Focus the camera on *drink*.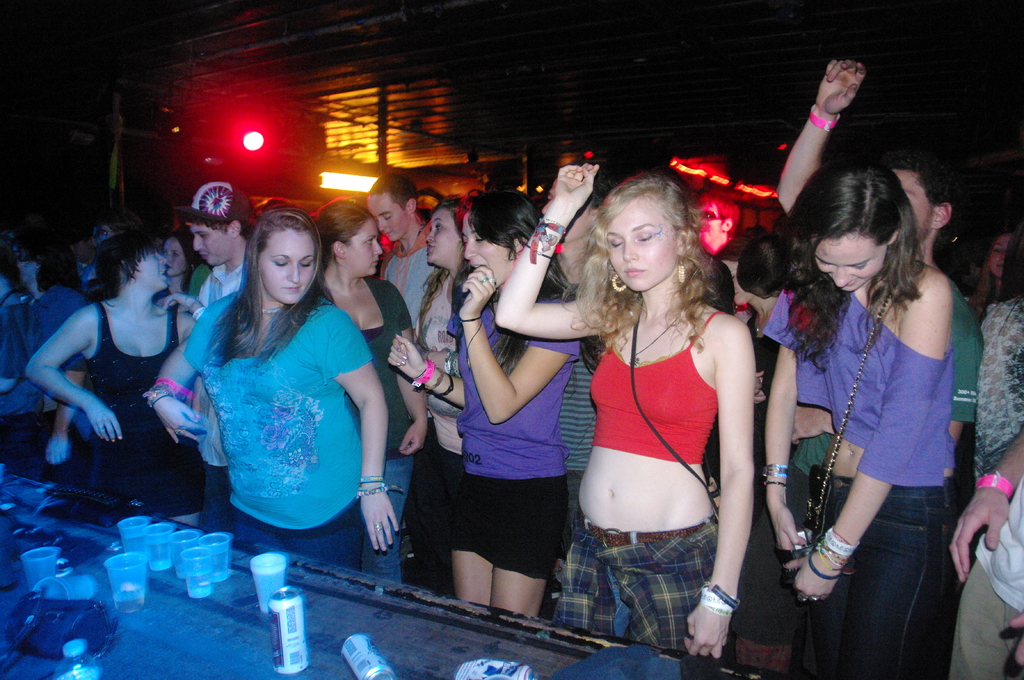
Focus region: l=184, t=545, r=216, b=599.
